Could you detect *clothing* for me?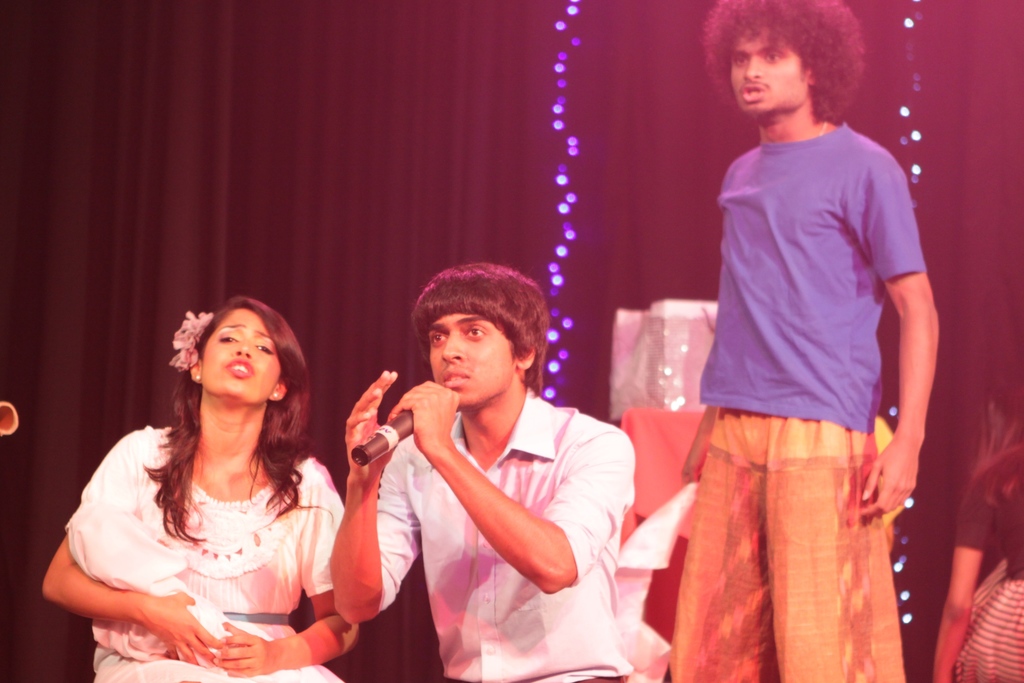
Detection result: rect(668, 119, 927, 682).
